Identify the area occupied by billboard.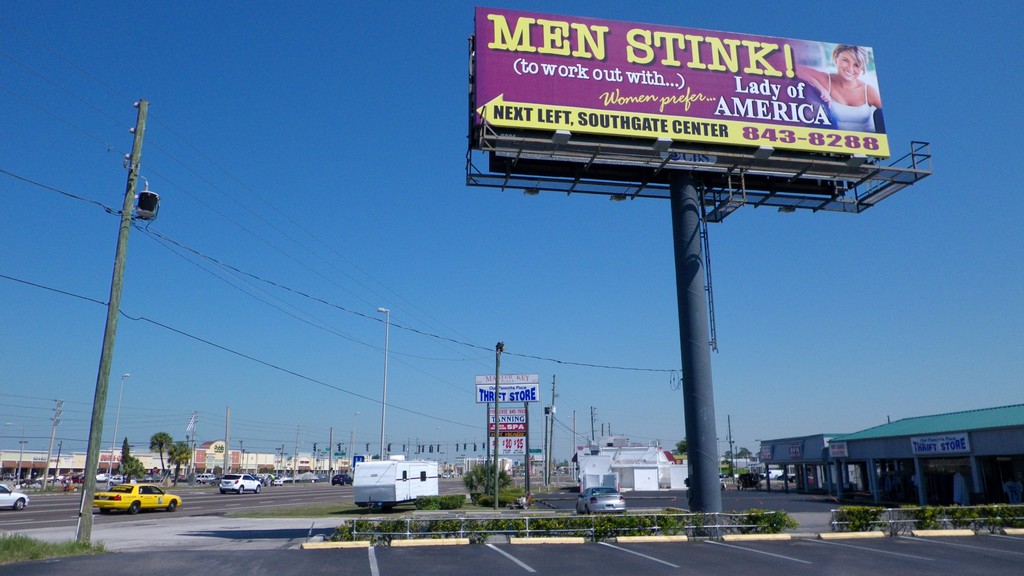
Area: {"x1": 488, "y1": 436, "x2": 530, "y2": 454}.
